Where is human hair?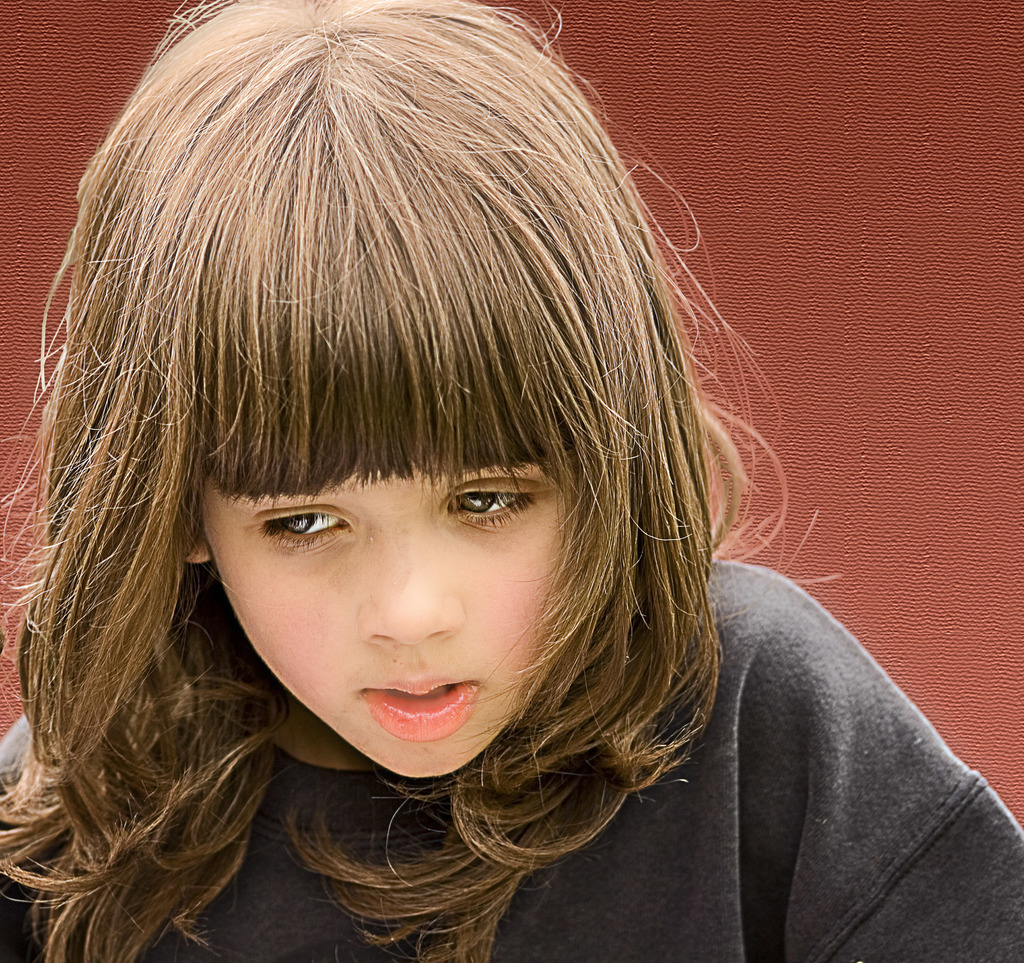
[0,0,839,962].
